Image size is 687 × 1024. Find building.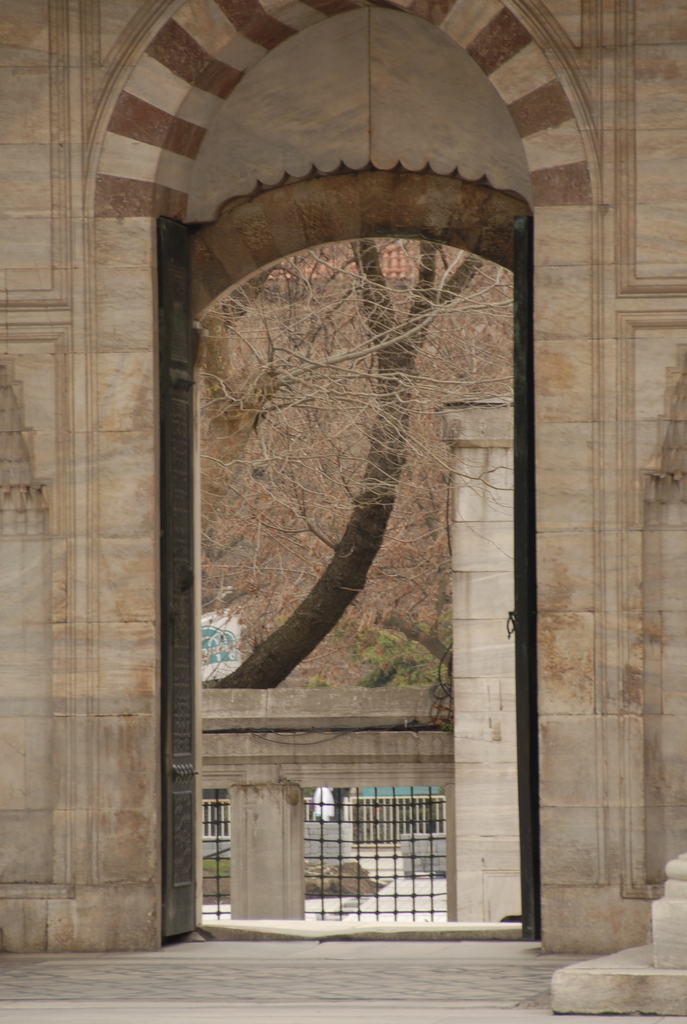
l=0, t=0, r=686, b=1023.
